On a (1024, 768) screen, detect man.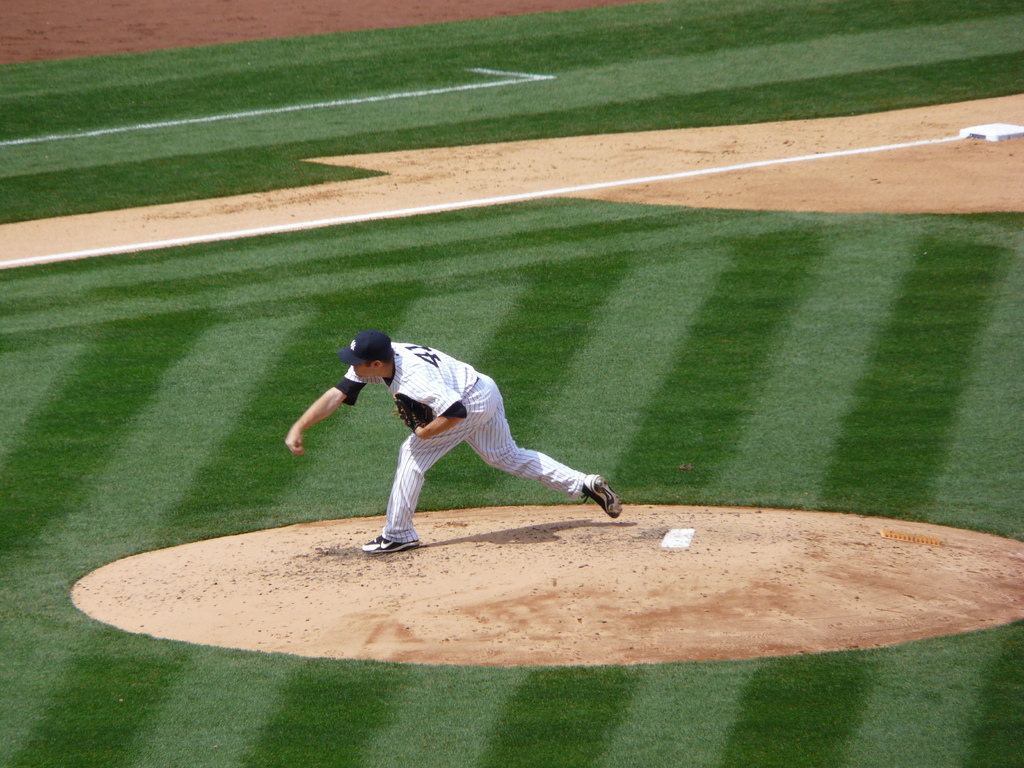
box(276, 330, 620, 559).
